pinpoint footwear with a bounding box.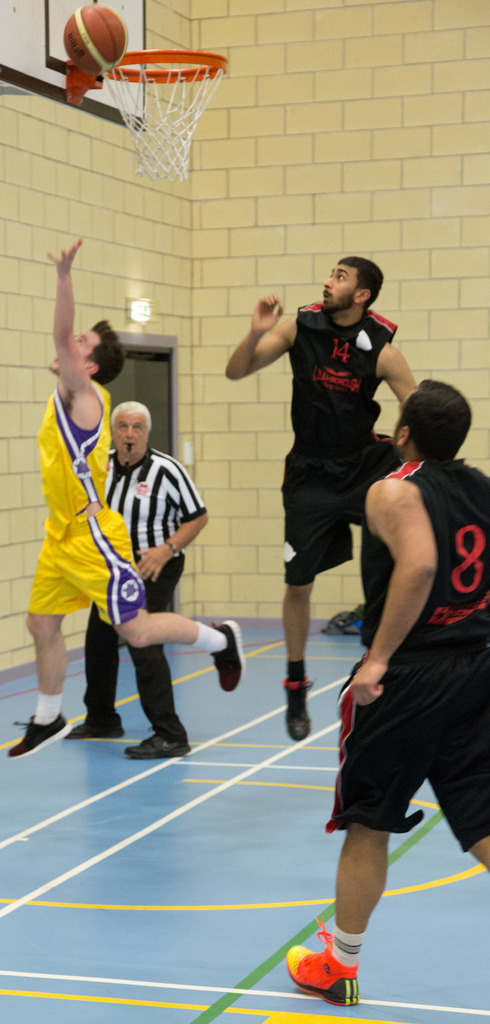
Rect(283, 915, 358, 1004).
